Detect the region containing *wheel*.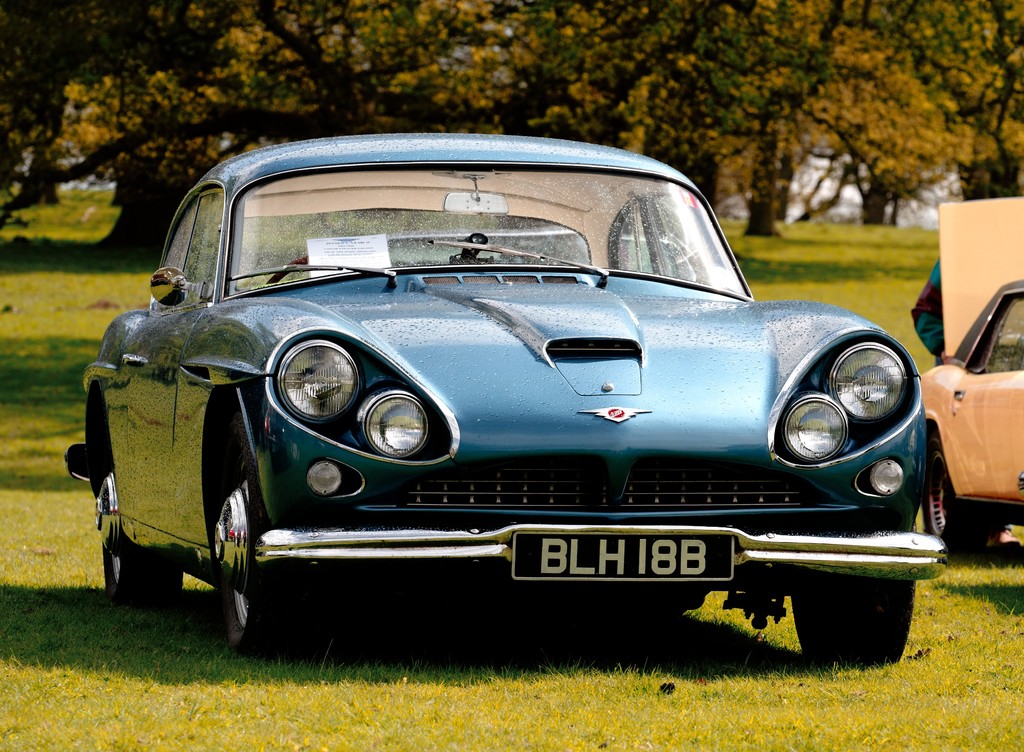
bbox=[918, 434, 1004, 554].
